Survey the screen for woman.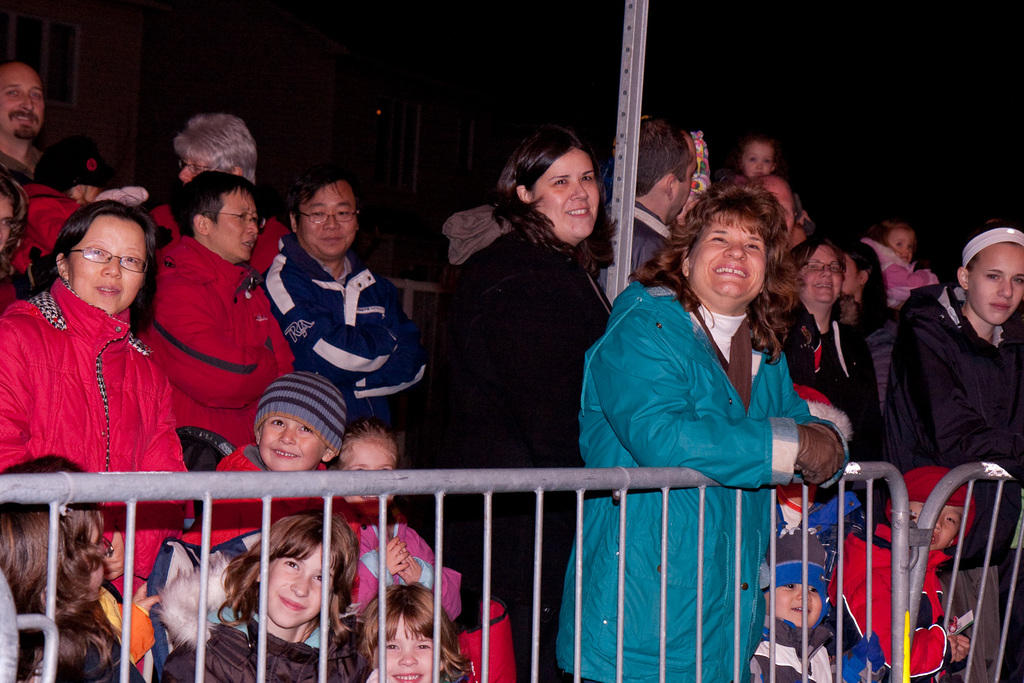
Survey found: 884/223/1023/682.
